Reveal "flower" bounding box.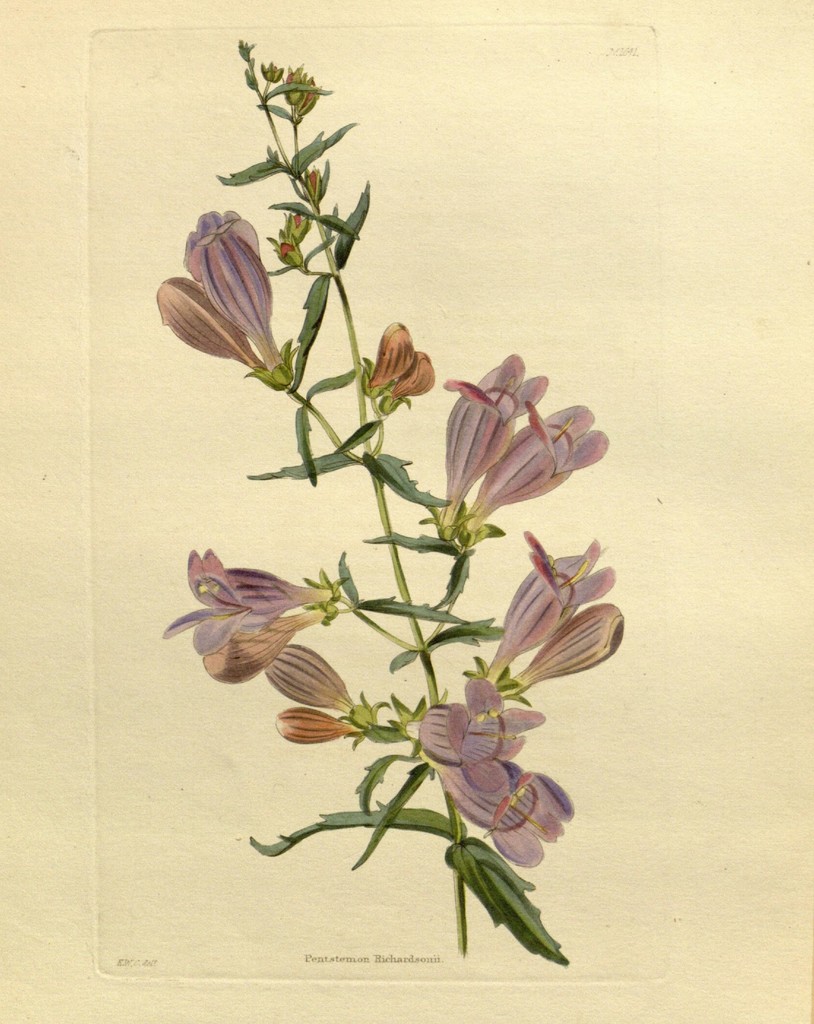
Revealed: [x1=420, y1=676, x2=548, y2=793].
